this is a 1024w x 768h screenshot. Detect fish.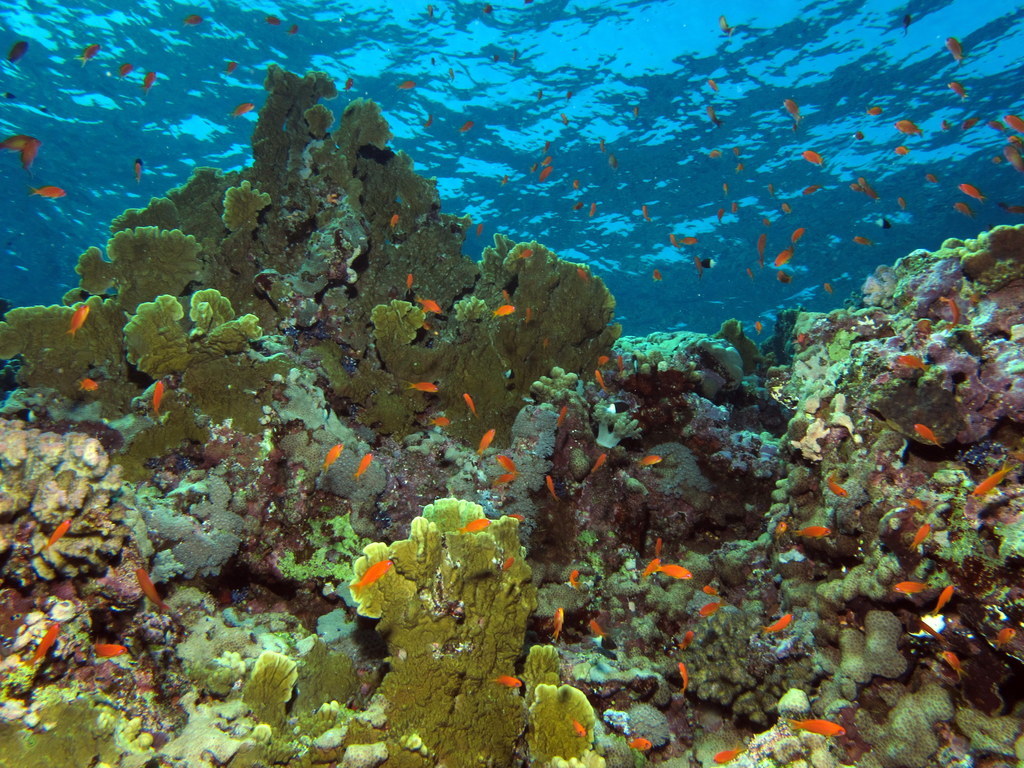
crop(641, 559, 656, 579).
